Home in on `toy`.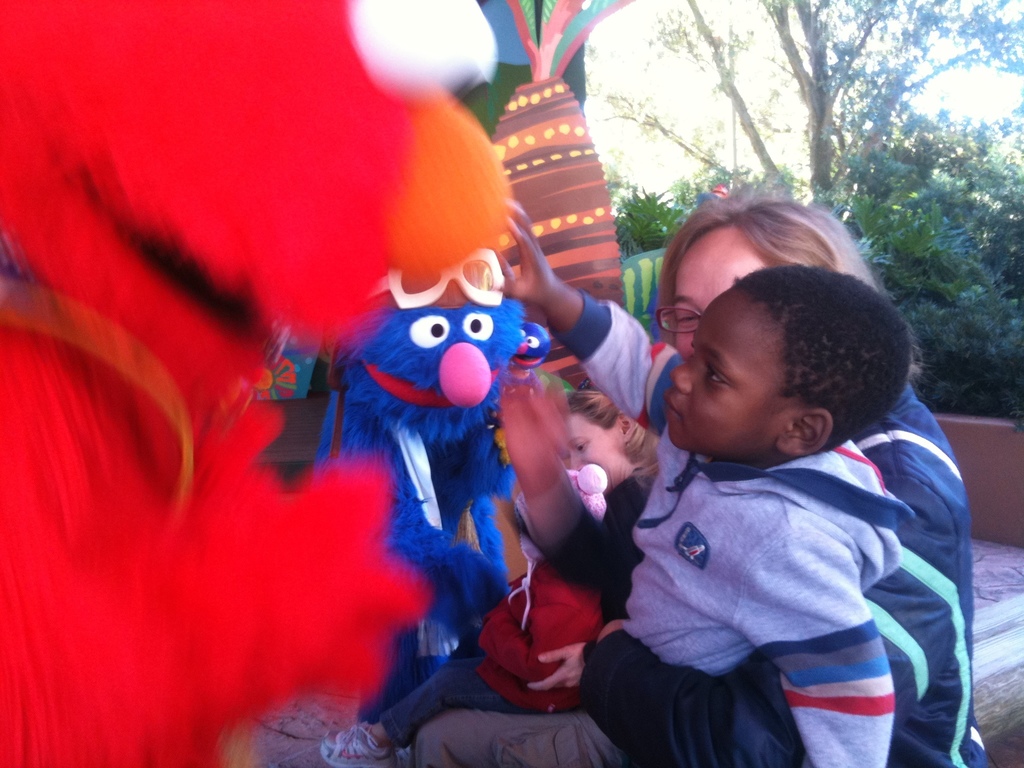
Homed in at left=524, top=461, right=609, bottom=563.
